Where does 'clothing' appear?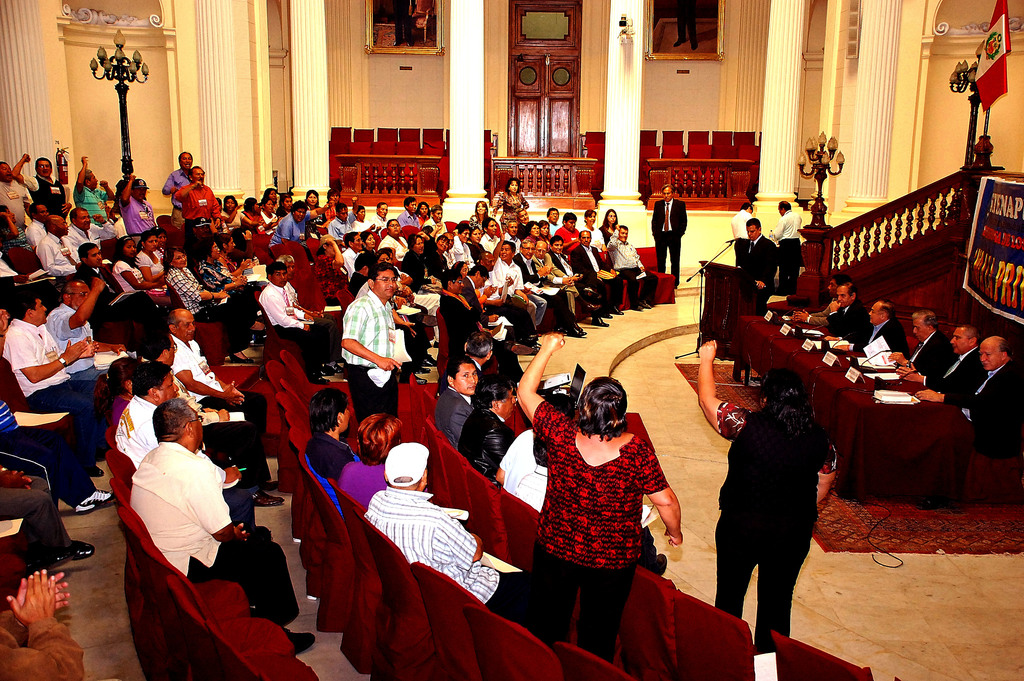
Appears at <region>0, 395, 95, 504</region>.
